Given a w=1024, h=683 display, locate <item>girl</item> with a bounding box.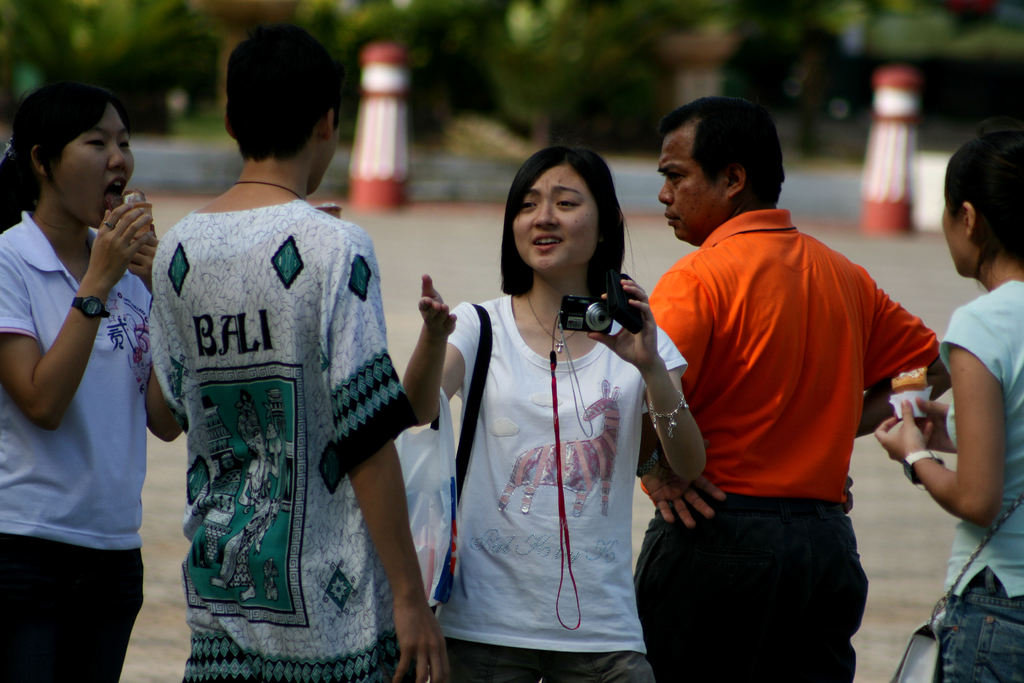
Located: box(393, 139, 699, 682).
